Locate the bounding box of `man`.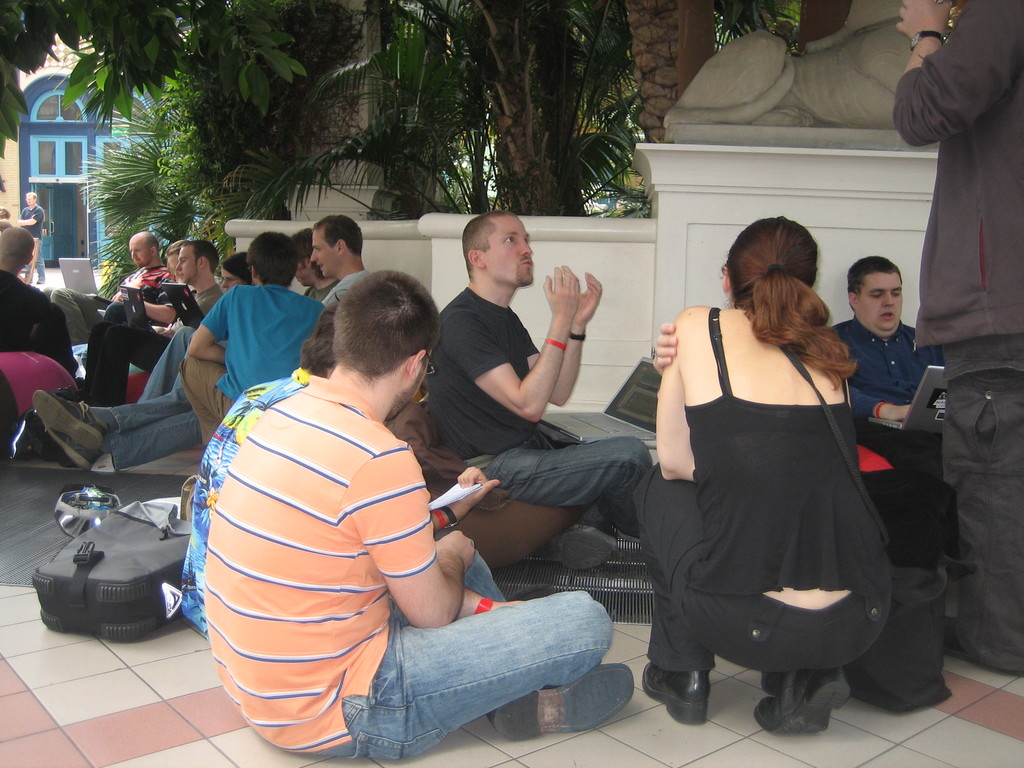
Bounding box: (left=51, top=225, right=342, bottom=472).
